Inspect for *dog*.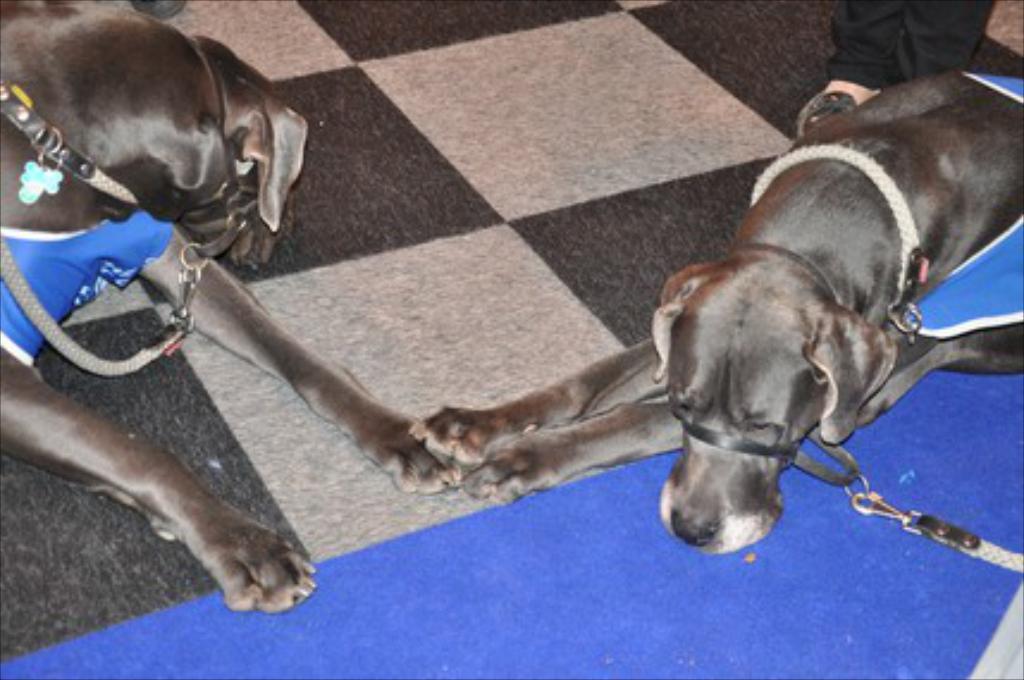
Inspection: {"x1": 411, "y1": 69, "x2": 1022, "y2": 556}.
